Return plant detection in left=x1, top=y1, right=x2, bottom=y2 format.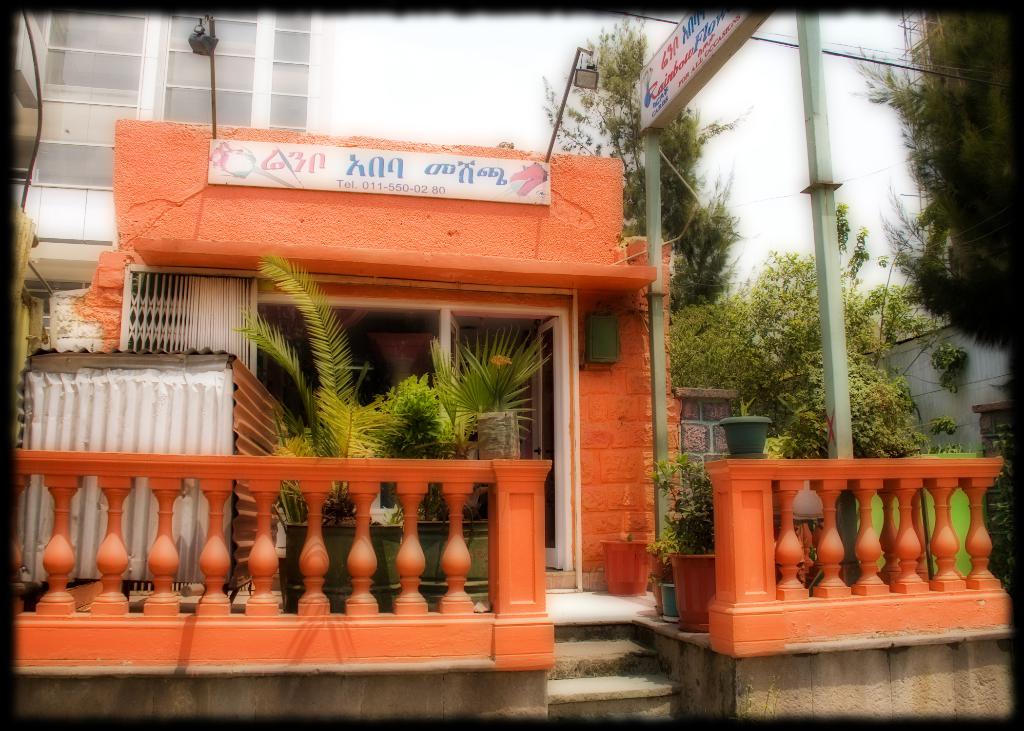
left=938, top=342, right=964, bottom=385.
